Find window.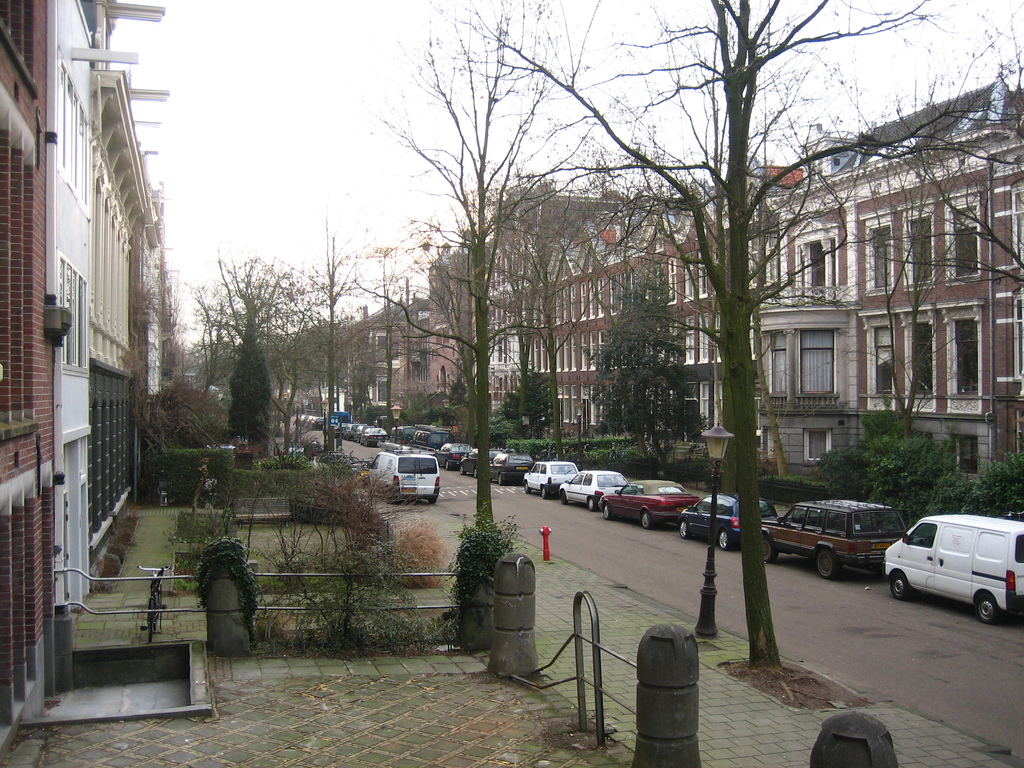
<region>876, 324, 887, 392</region>.
